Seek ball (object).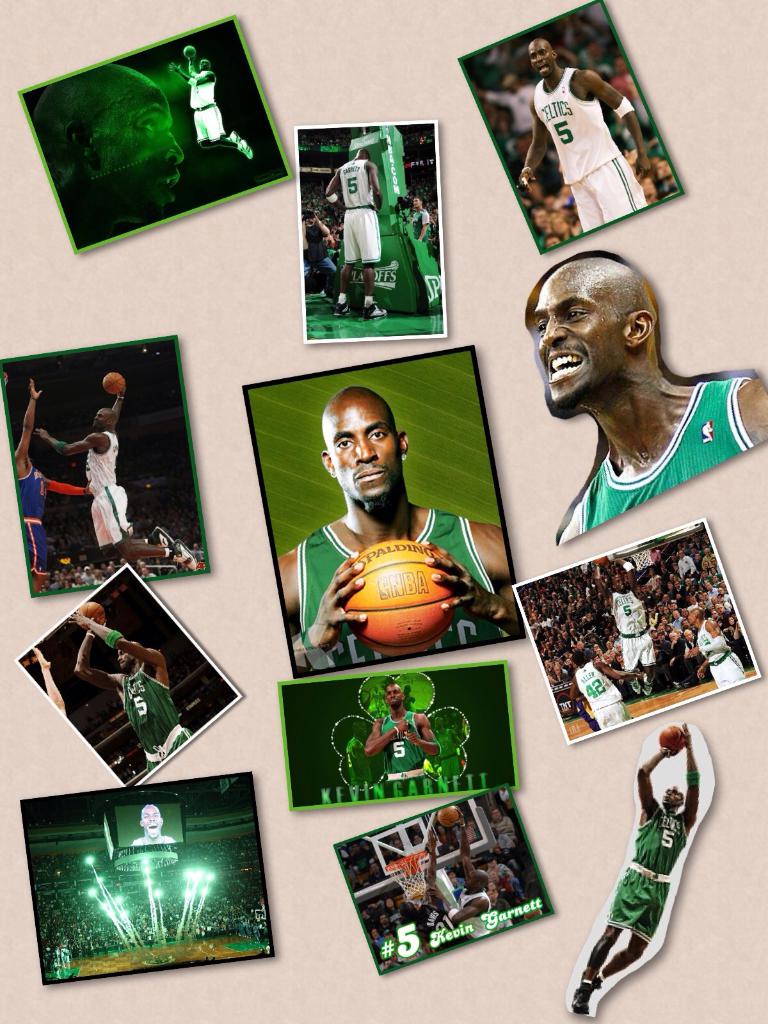
x1=346 y1=538 x2=468 y2=653.
